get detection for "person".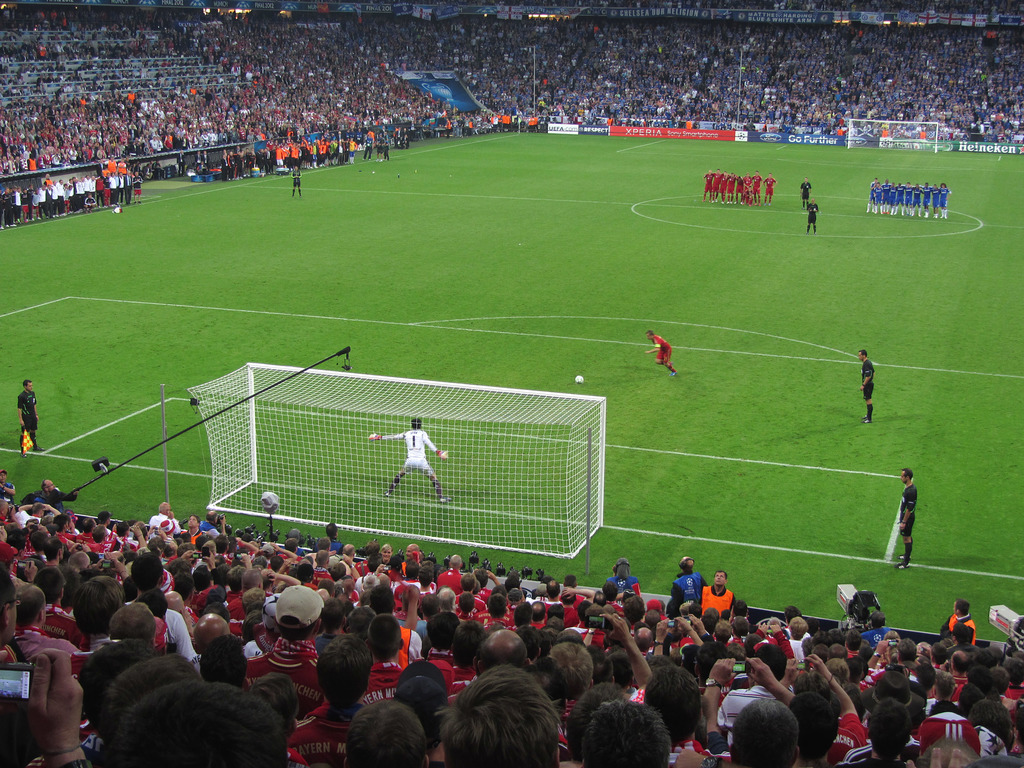
Detection: crop(806, 192, 820, 232).
